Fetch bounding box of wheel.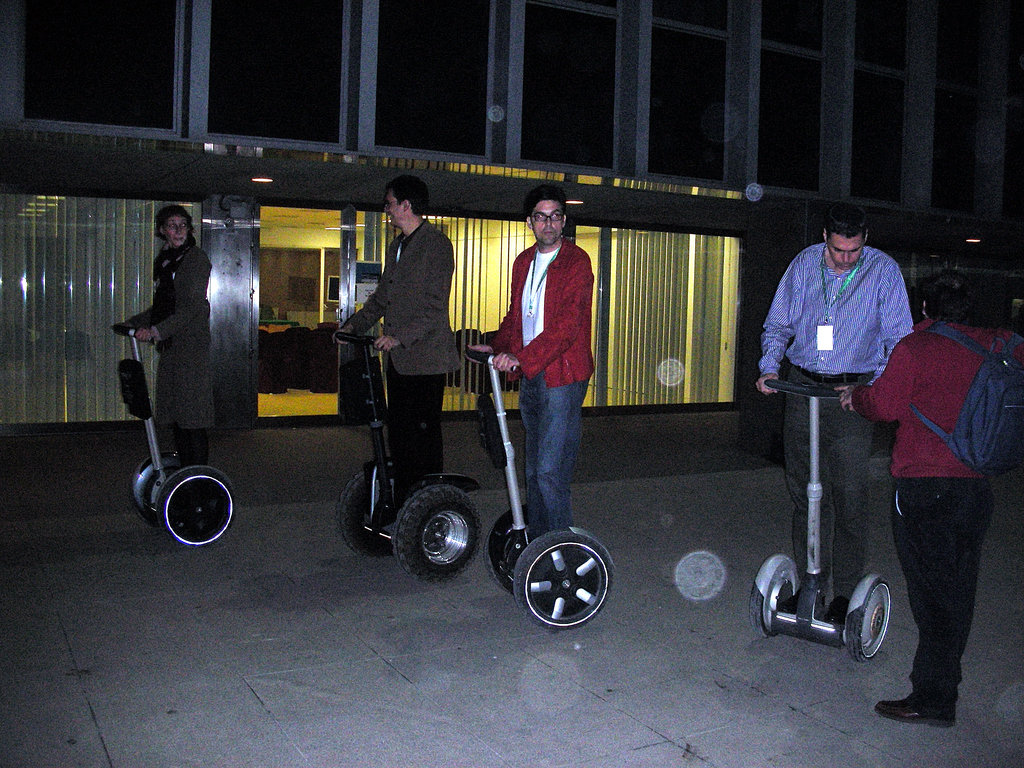
Bbox: (left=392, top=486, right=483, bottom=584).
